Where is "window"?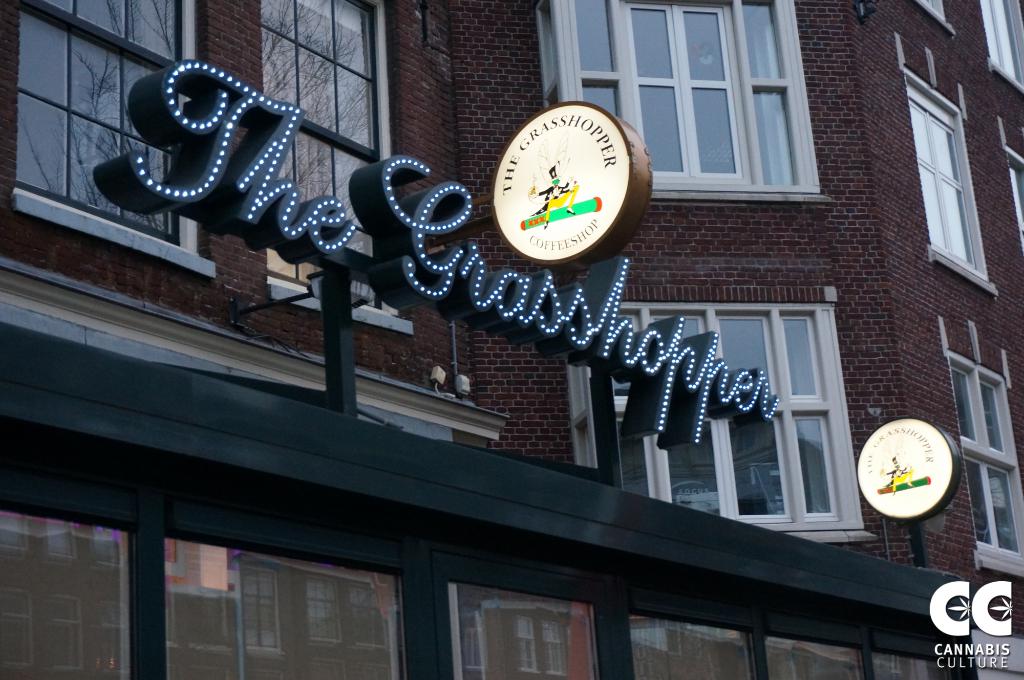
(616, 297, 876, 536).
